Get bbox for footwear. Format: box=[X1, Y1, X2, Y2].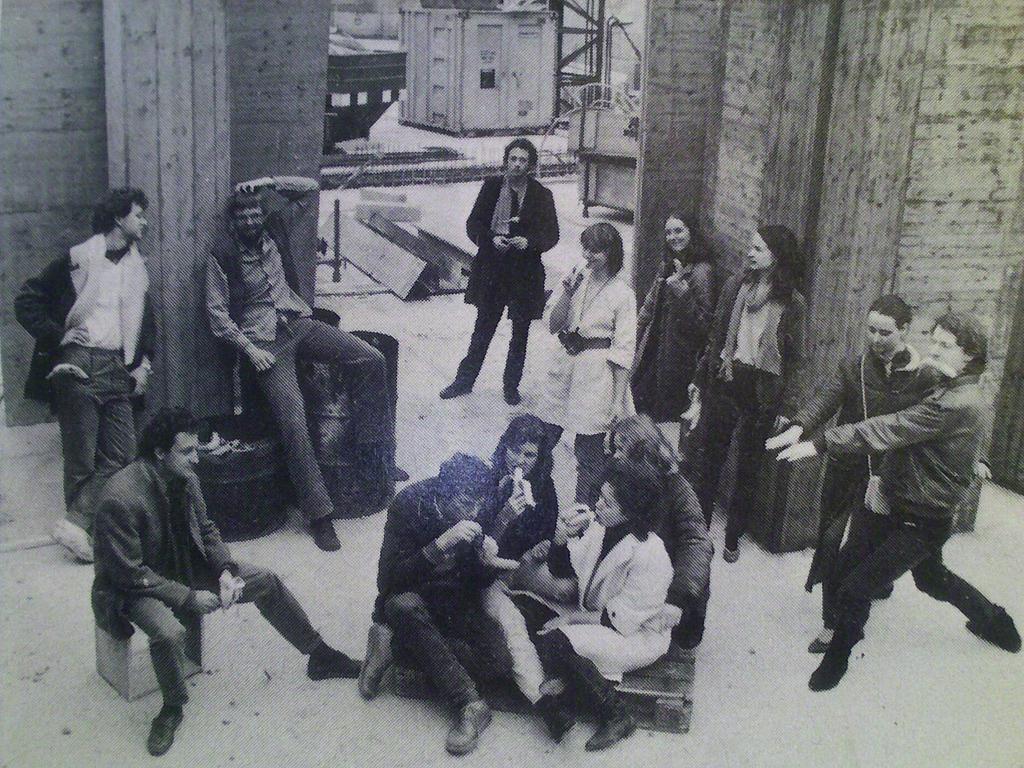
box=[585, 710, 636, 753].
